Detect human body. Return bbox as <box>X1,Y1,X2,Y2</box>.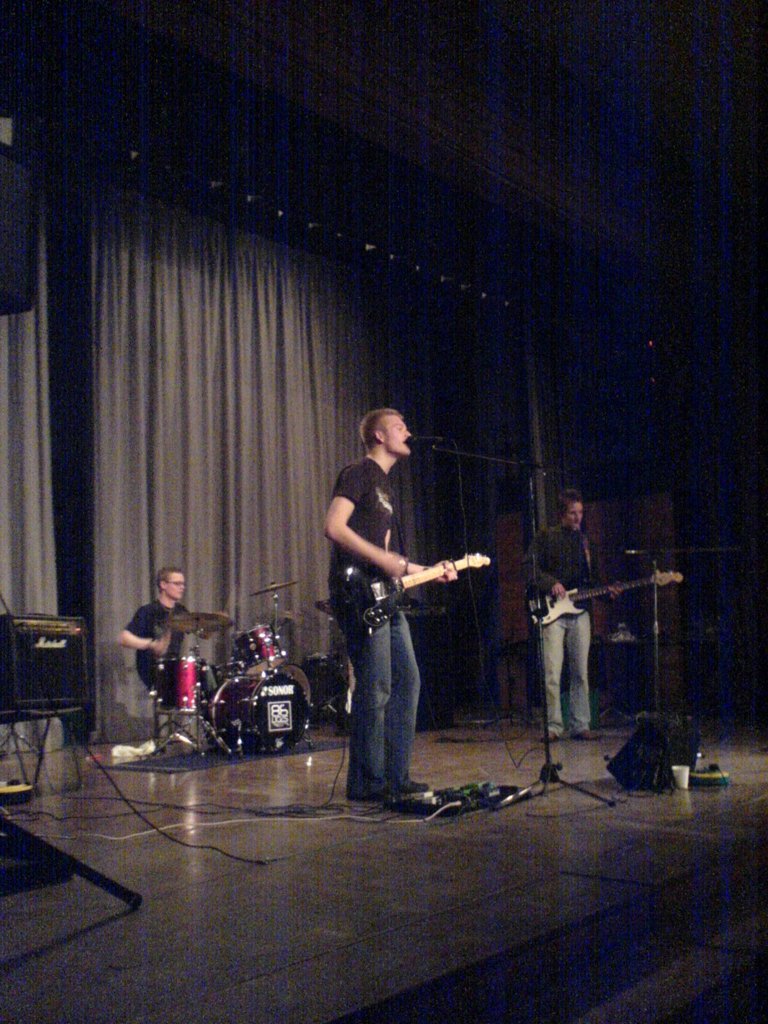
<box>520,483,621,746</box>.
